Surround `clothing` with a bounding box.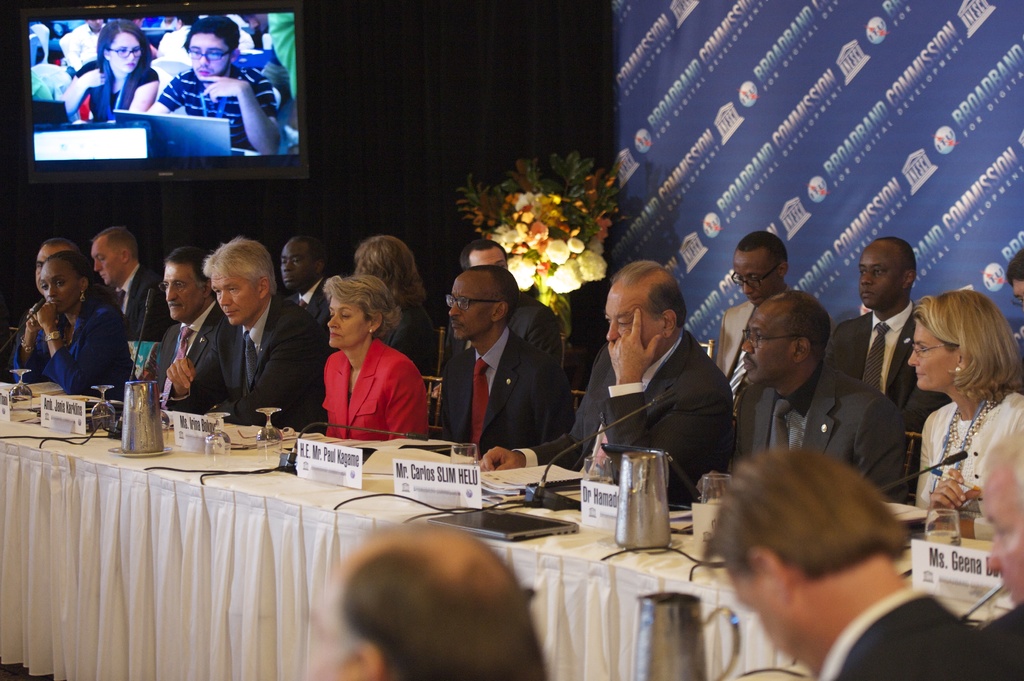
pyautogui.locateOnScreen(76, 61, 163, 122).
